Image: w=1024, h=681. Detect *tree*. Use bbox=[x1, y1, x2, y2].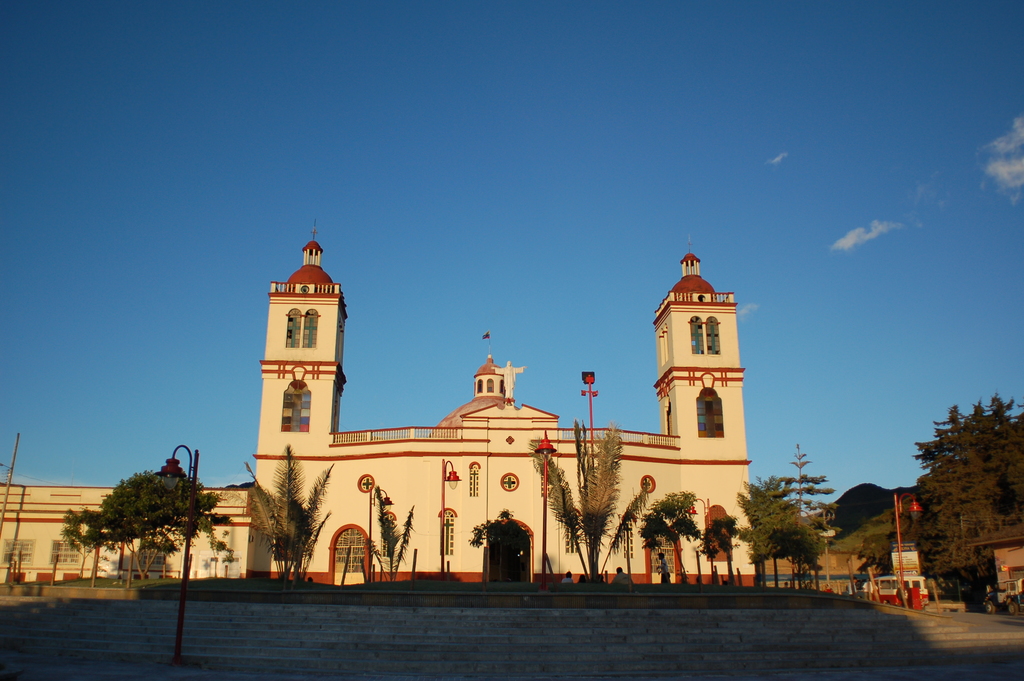
bbox=[640, 488, 699, 587].
